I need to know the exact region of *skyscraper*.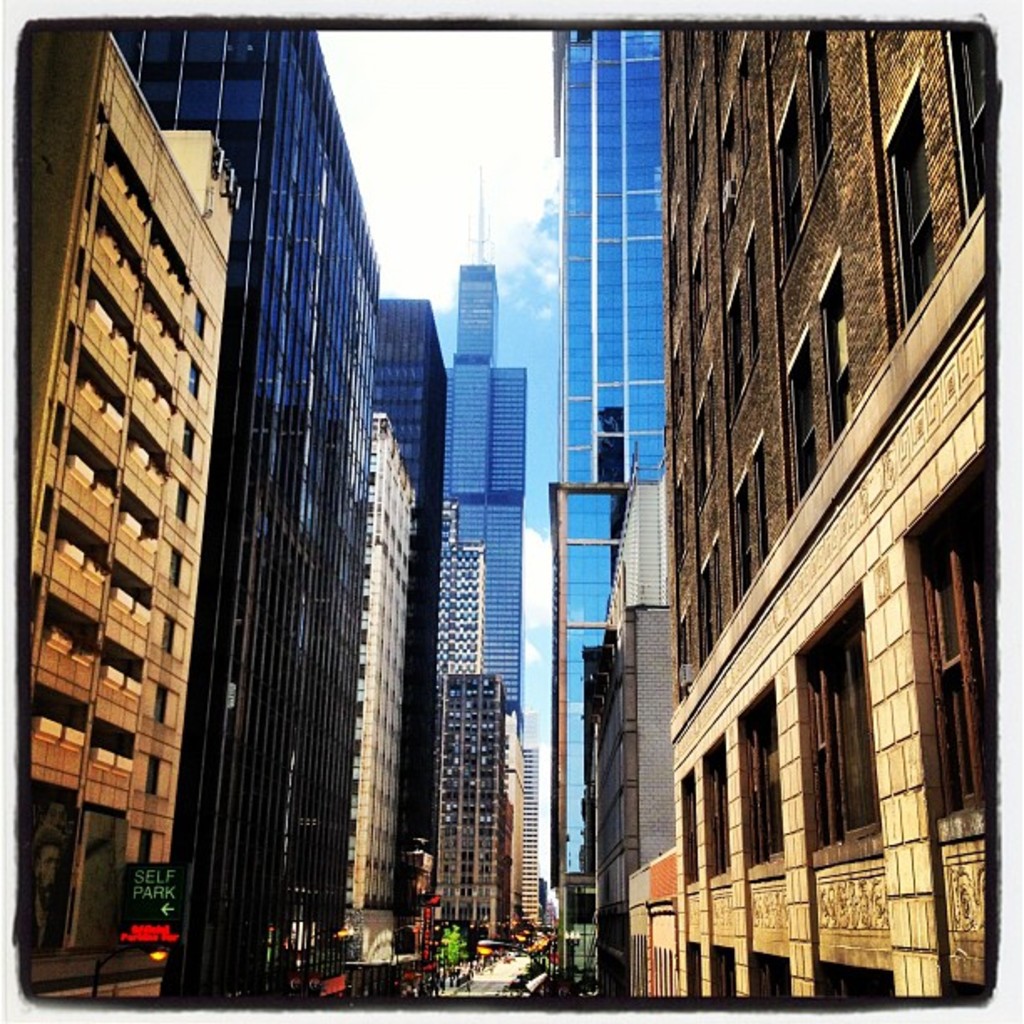
Region: x1=435 y1=164 x2=537 y2=714.
